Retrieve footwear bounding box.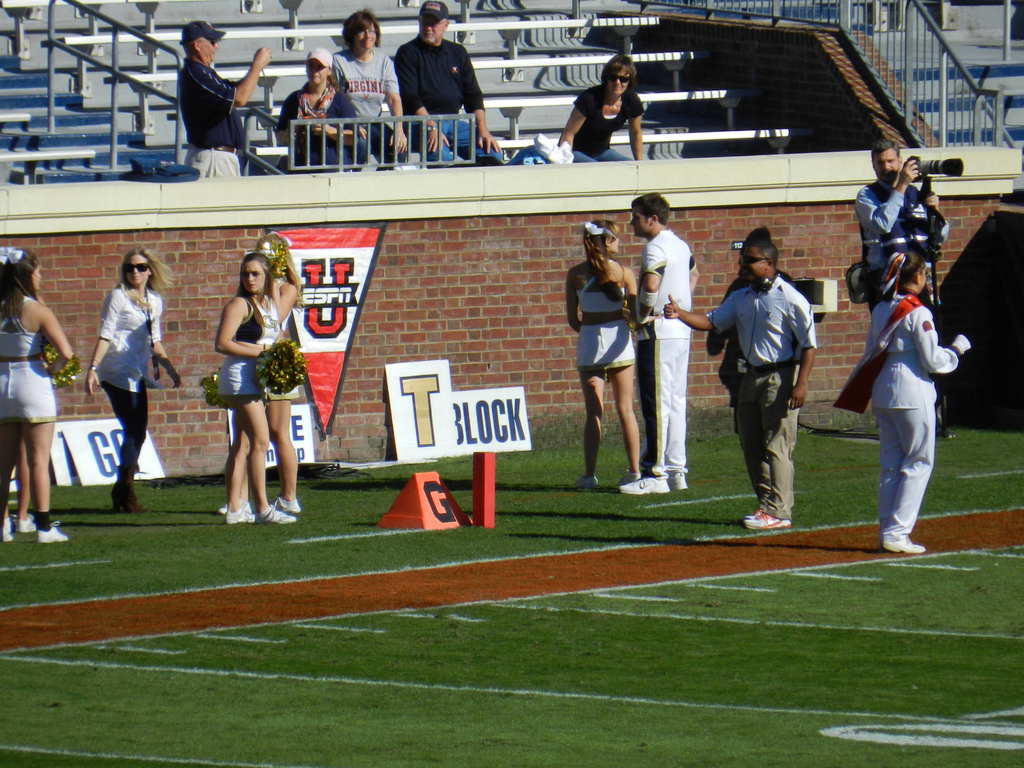
Bounding box: bbox(879, 532, 929, 558).
